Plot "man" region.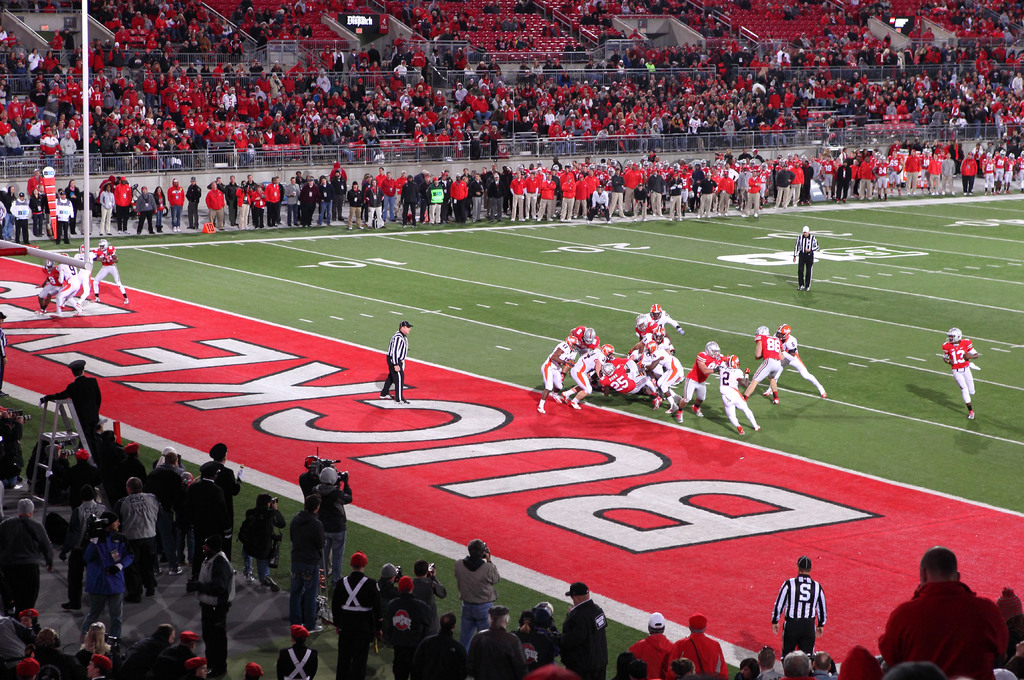
Plotted at [left=510, top=16, right=521, bottom=32].
